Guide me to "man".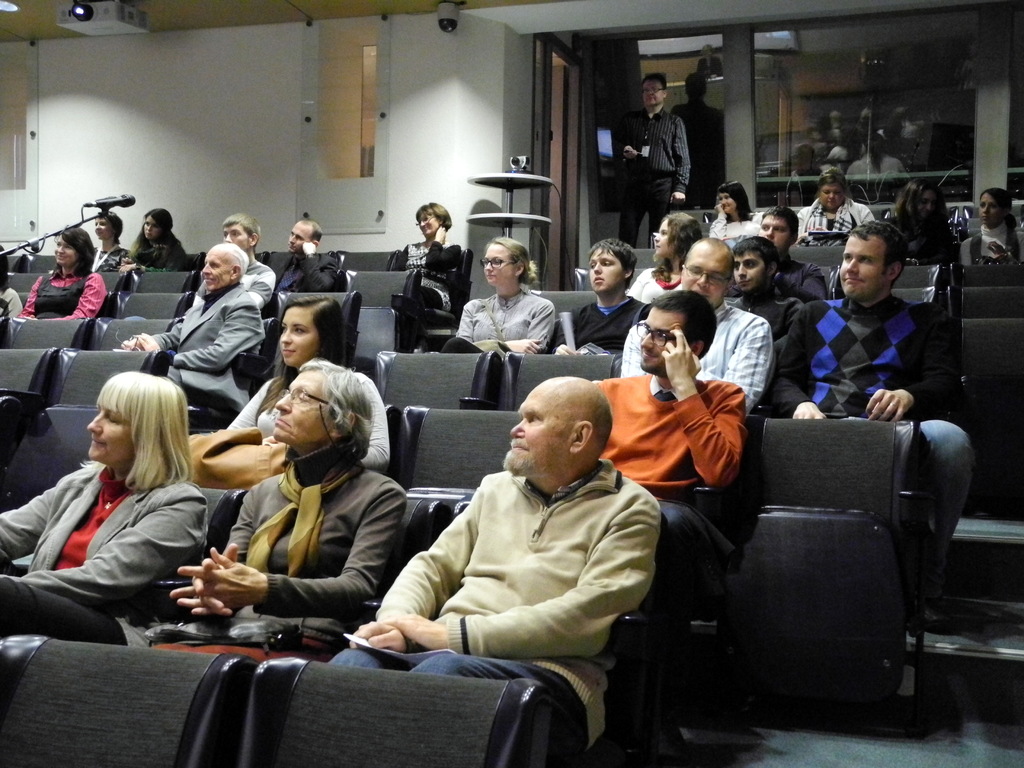
Guidance: [left=266, top=219, right=348, bottom=290].
